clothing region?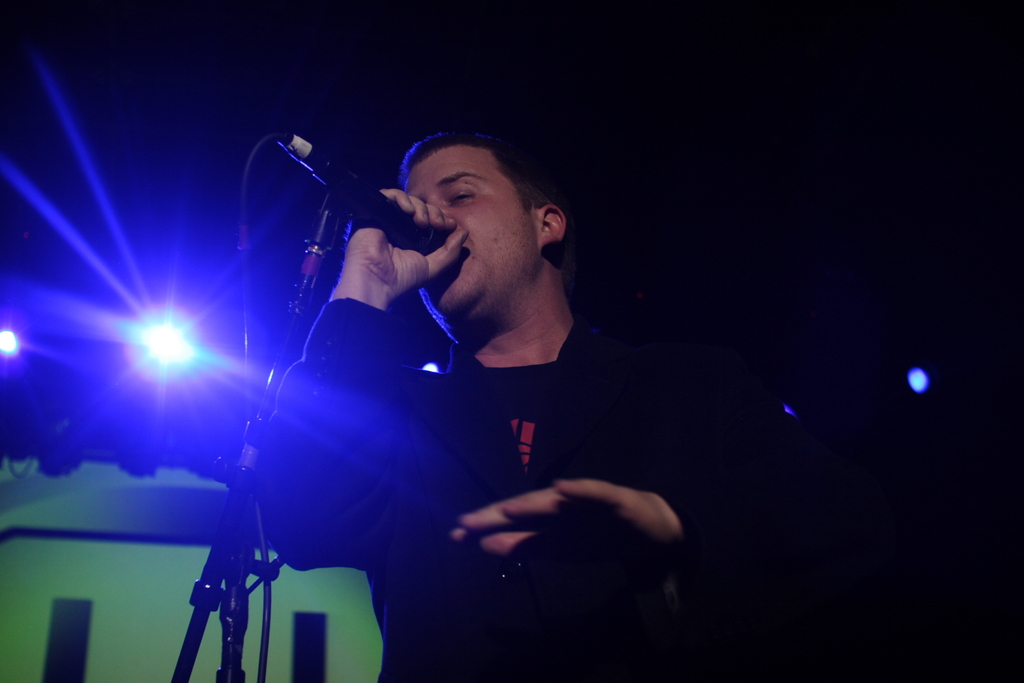
bbox=[254, 297, 779, 682]
